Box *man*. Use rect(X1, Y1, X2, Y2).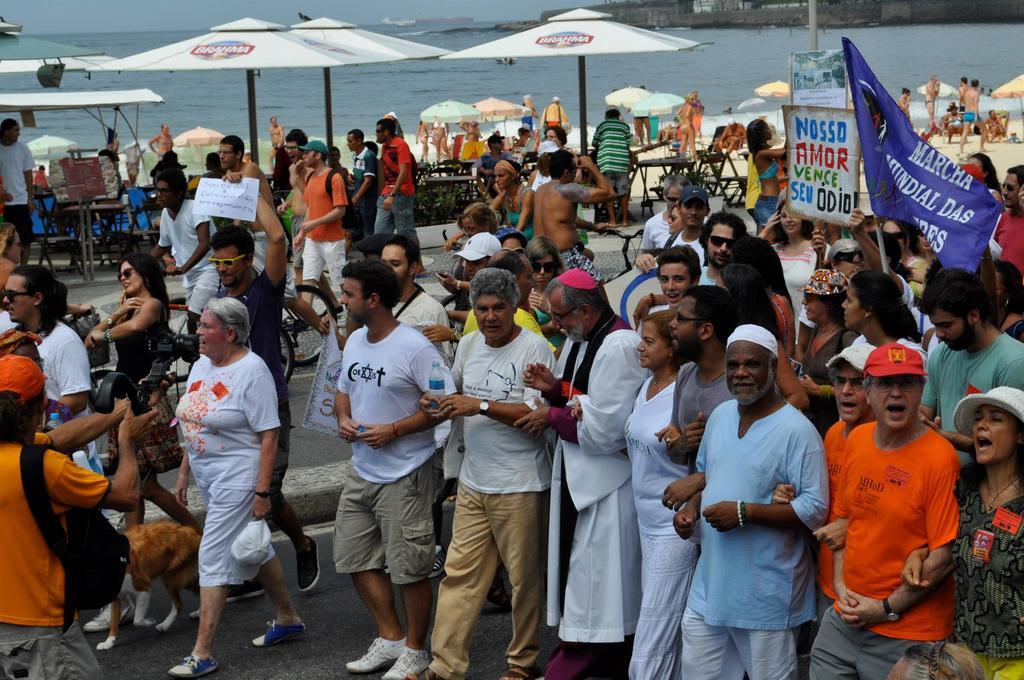
rect(635, 245, 705, 333).
